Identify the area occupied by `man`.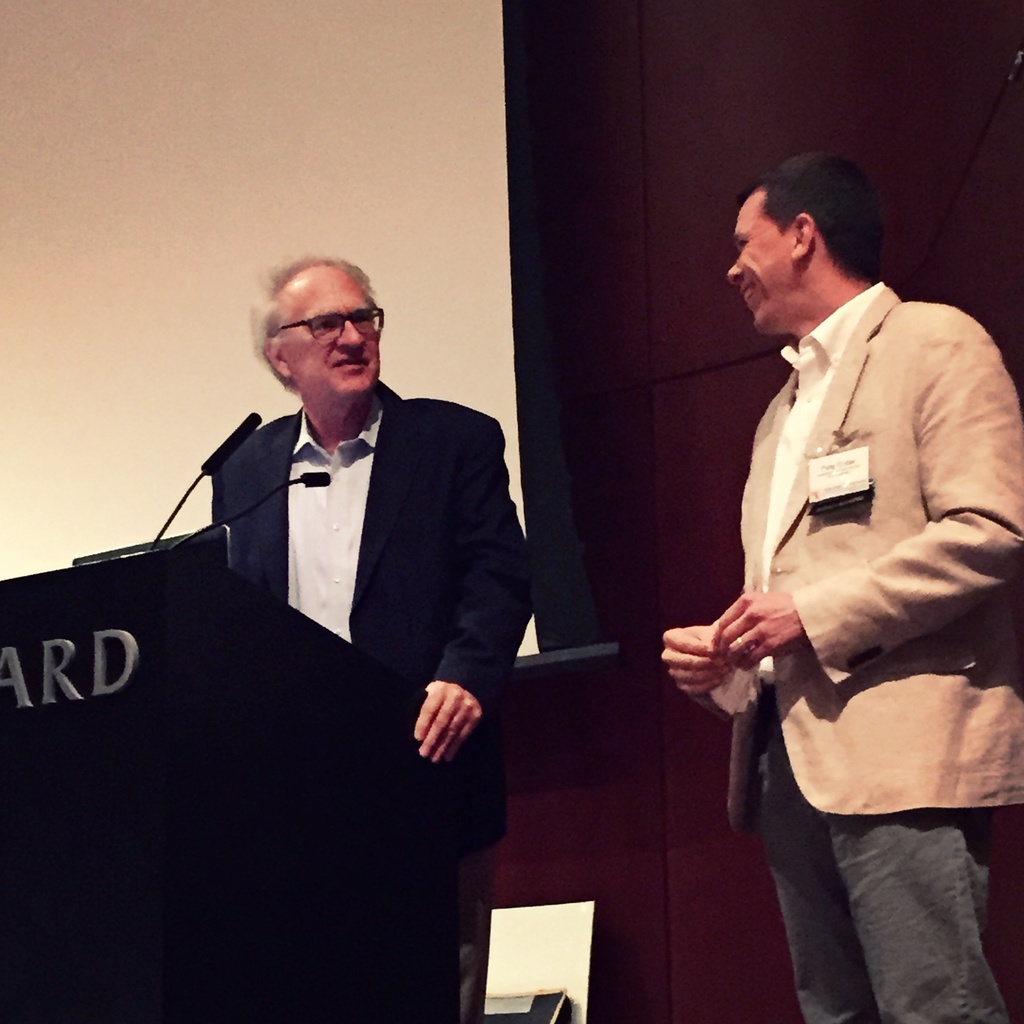
Area: x1=211, y1=250, x2=541, y2=1023.
